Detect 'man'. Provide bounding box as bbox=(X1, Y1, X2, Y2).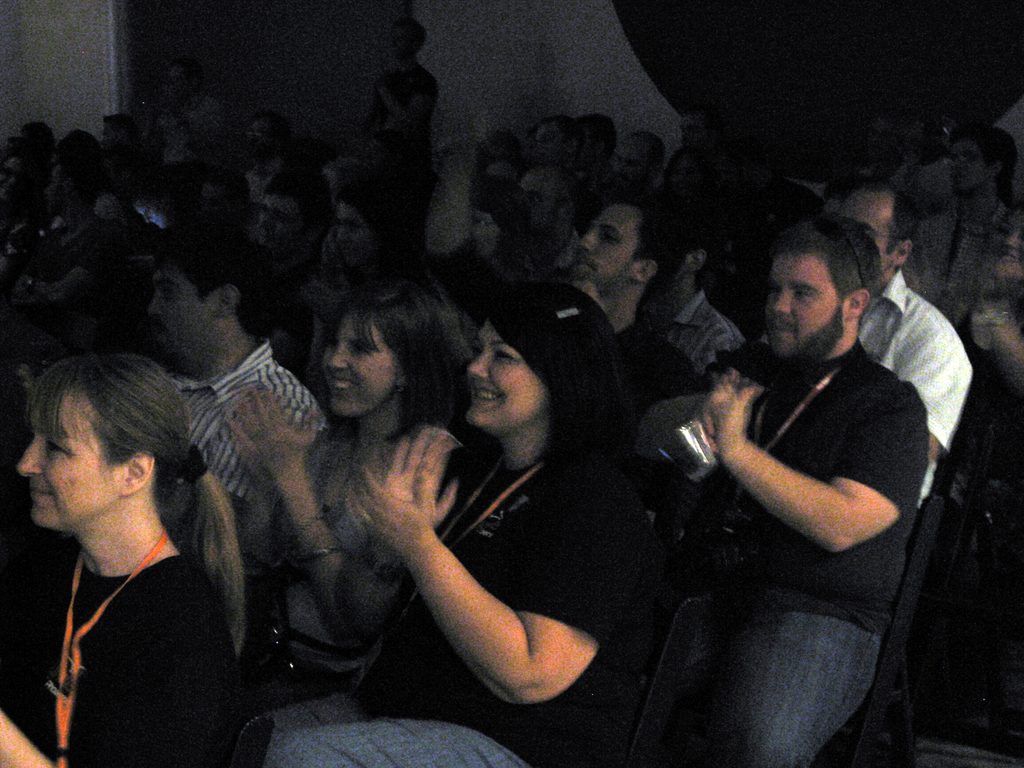
bbox=(91, 104, 143, 152).
